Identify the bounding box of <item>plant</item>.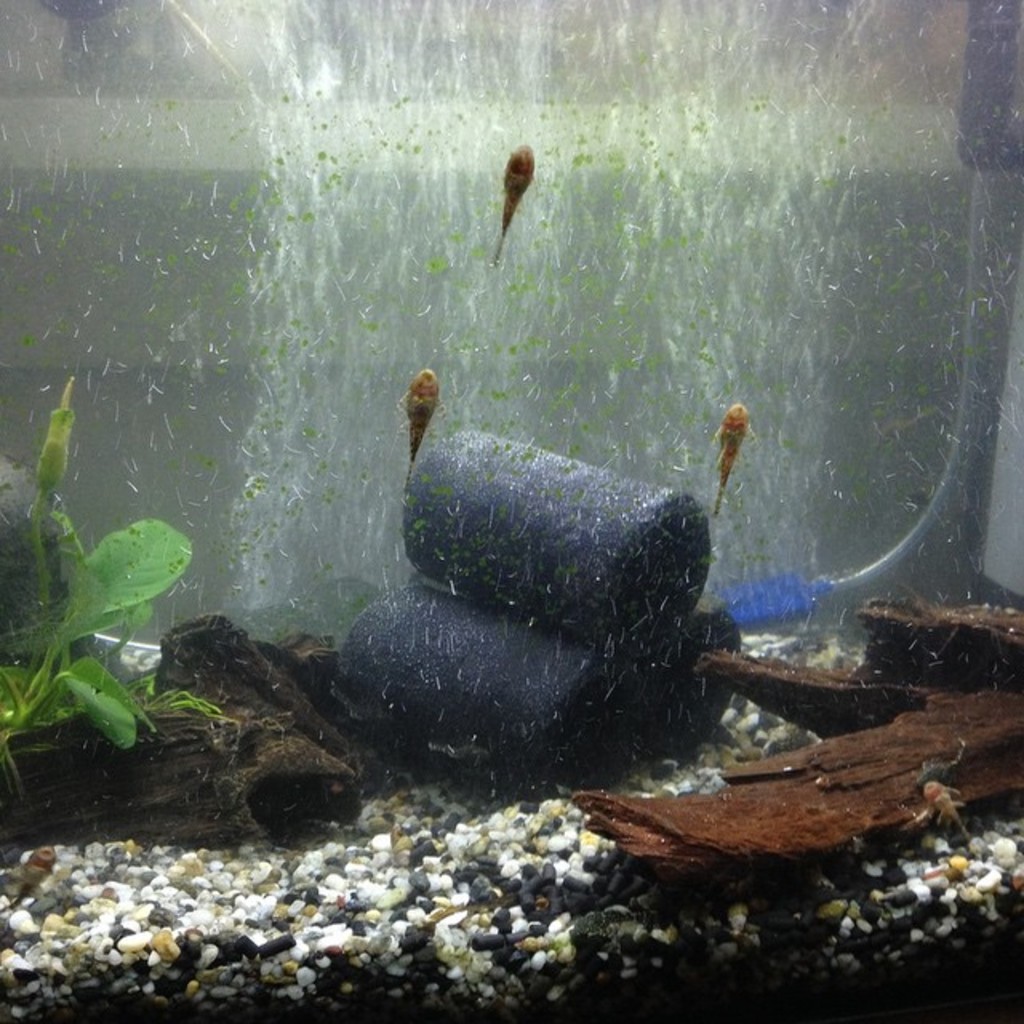
{"x1": 0, "y1": 381, "x2": 240, "y2": 798}.
